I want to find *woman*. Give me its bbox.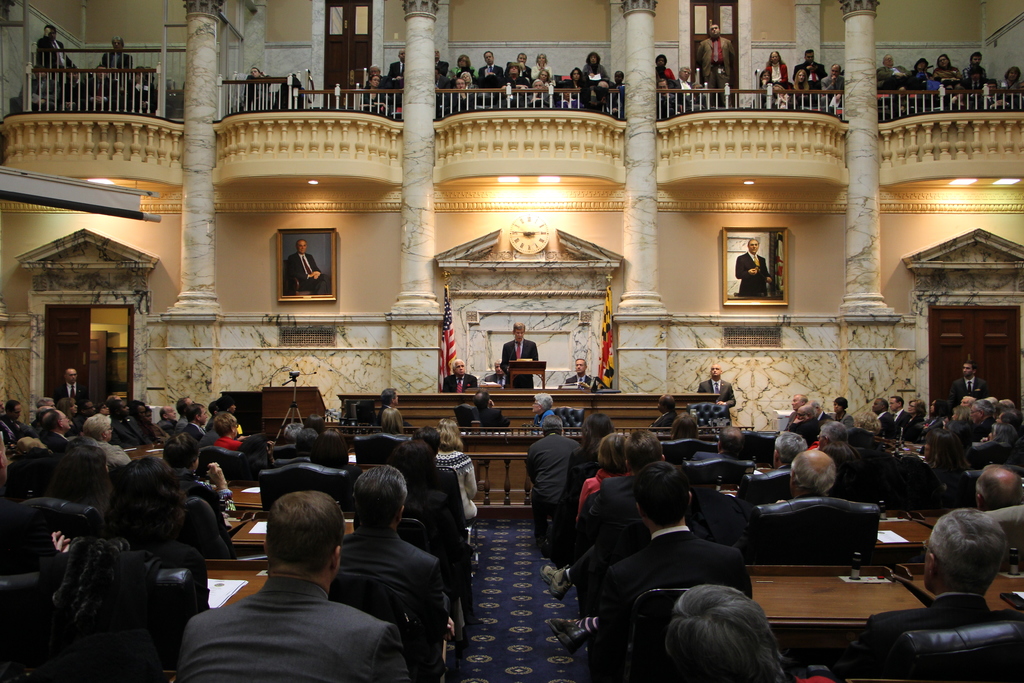
locate(566, 67, 596, 94).
